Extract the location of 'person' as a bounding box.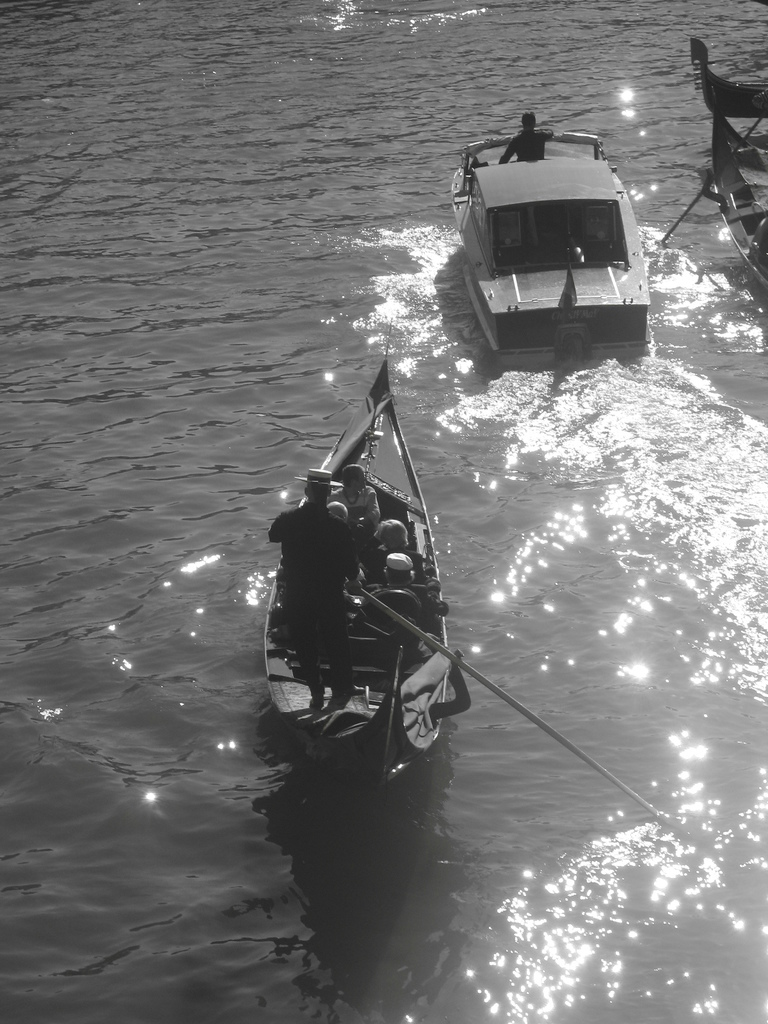
box=[360, 557, 441, 664].
